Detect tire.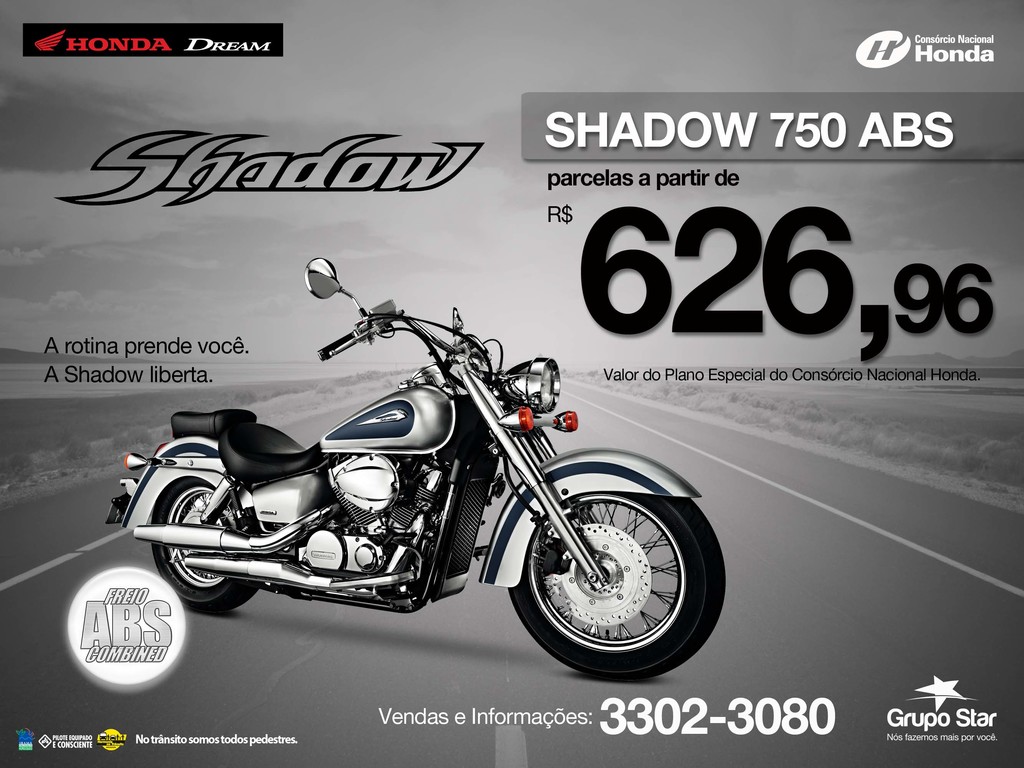
Detected at crop(151, 479, 262, 612).
